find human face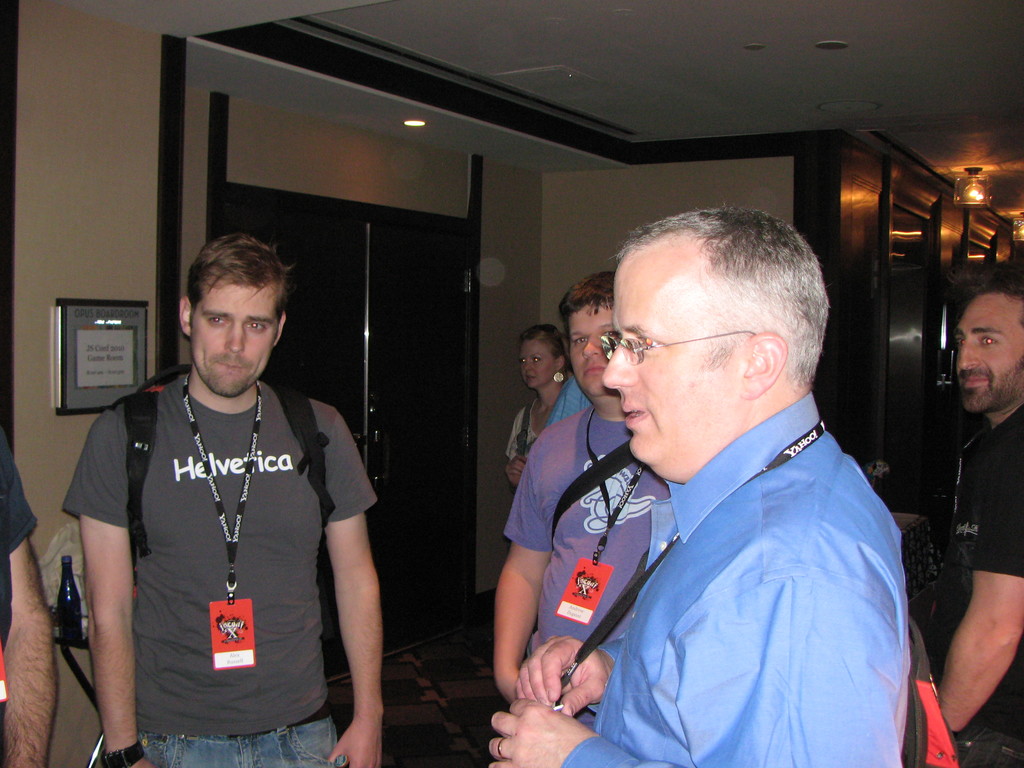
[572, 300, 612, 392]
